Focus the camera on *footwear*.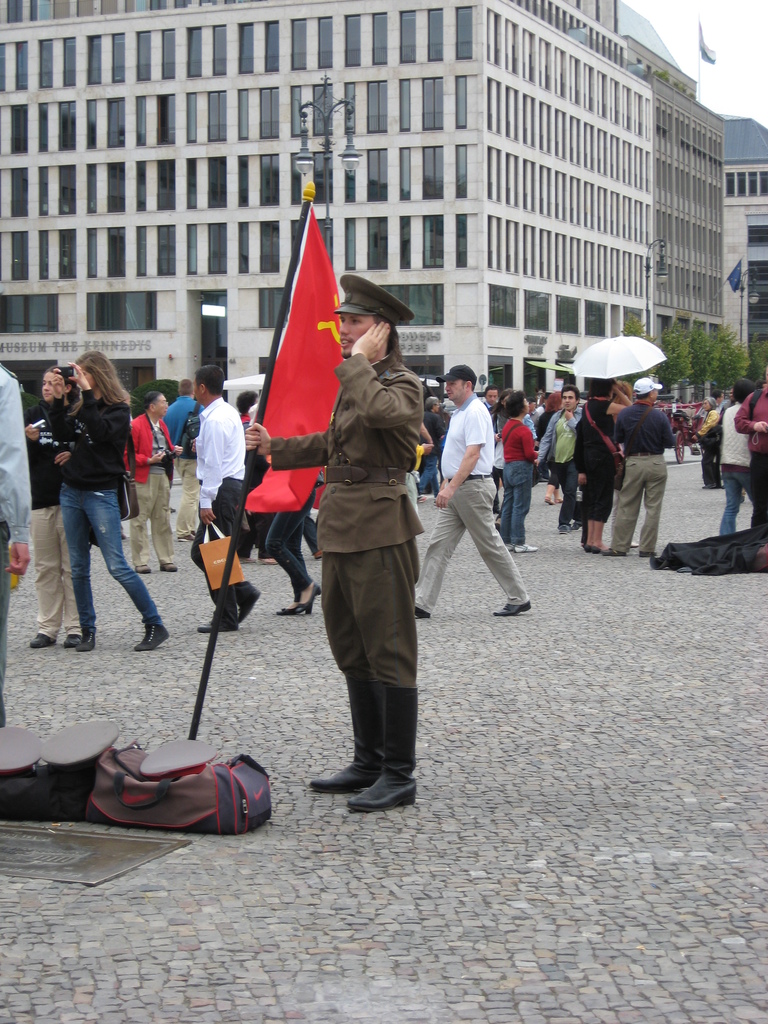
Focus region: x1=308 y1=764 x2=376 y2=798.
